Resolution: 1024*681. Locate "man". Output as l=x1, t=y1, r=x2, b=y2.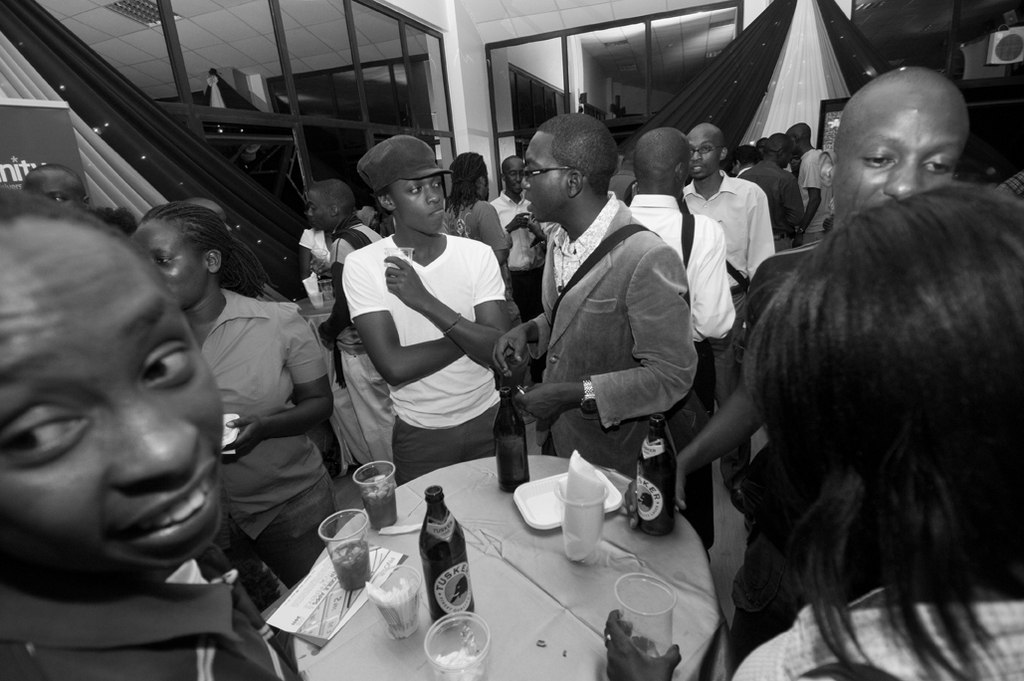
l=681, t=121, r=772, b=507.
